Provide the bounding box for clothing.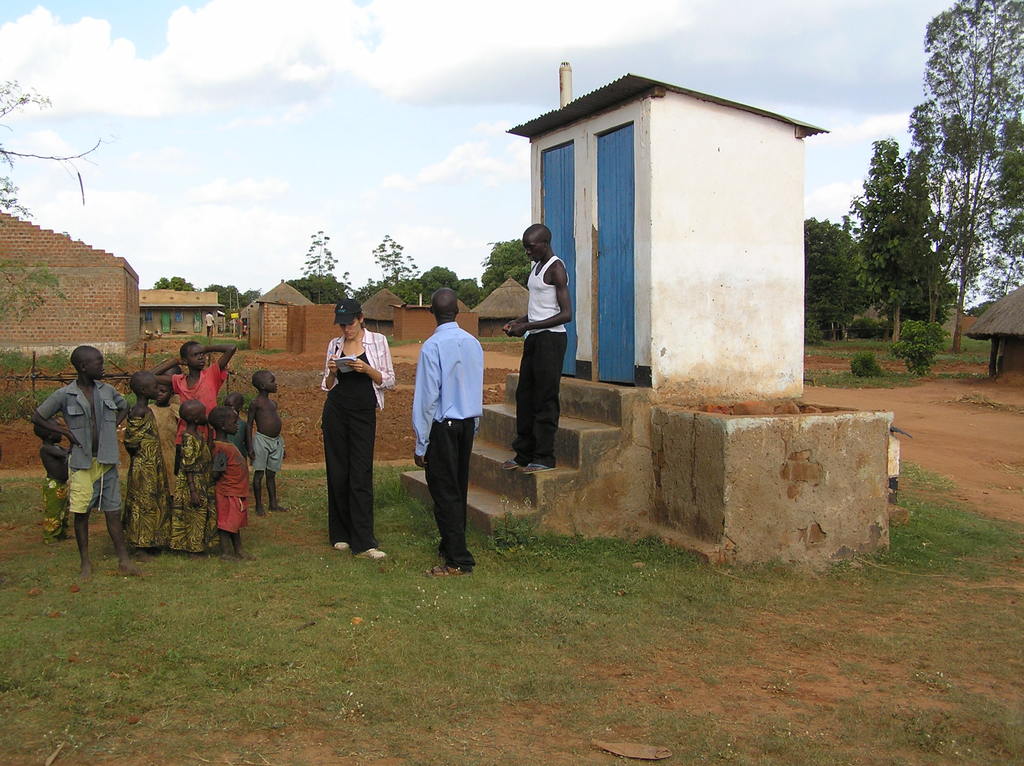
box(30, 374, 127, 513).
